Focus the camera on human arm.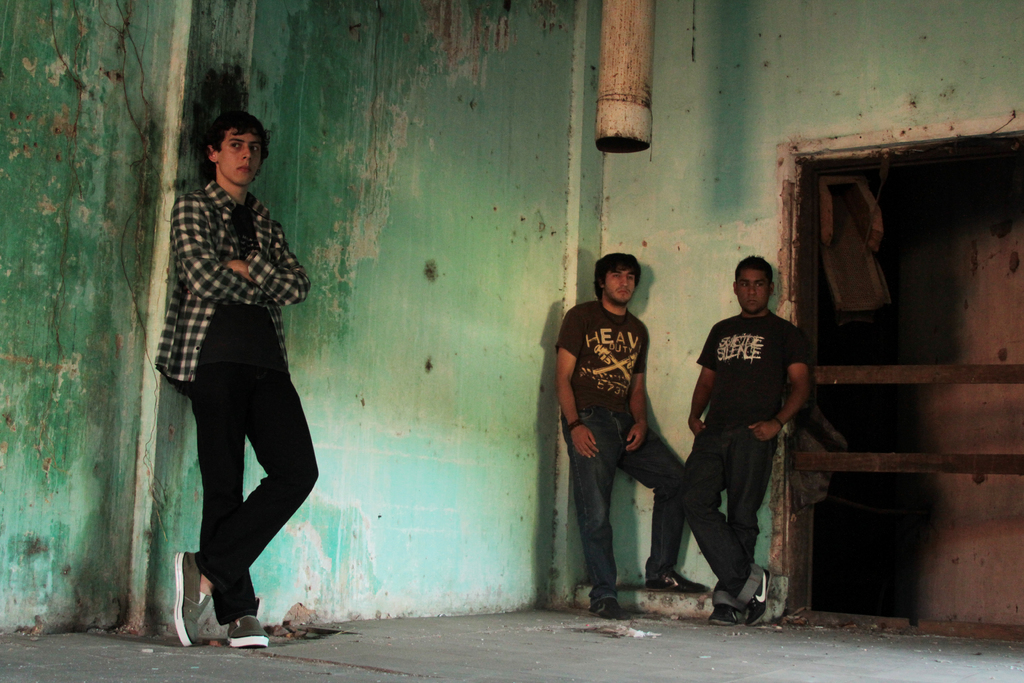
Focus region: select_region(686, 322, 719, 440).
